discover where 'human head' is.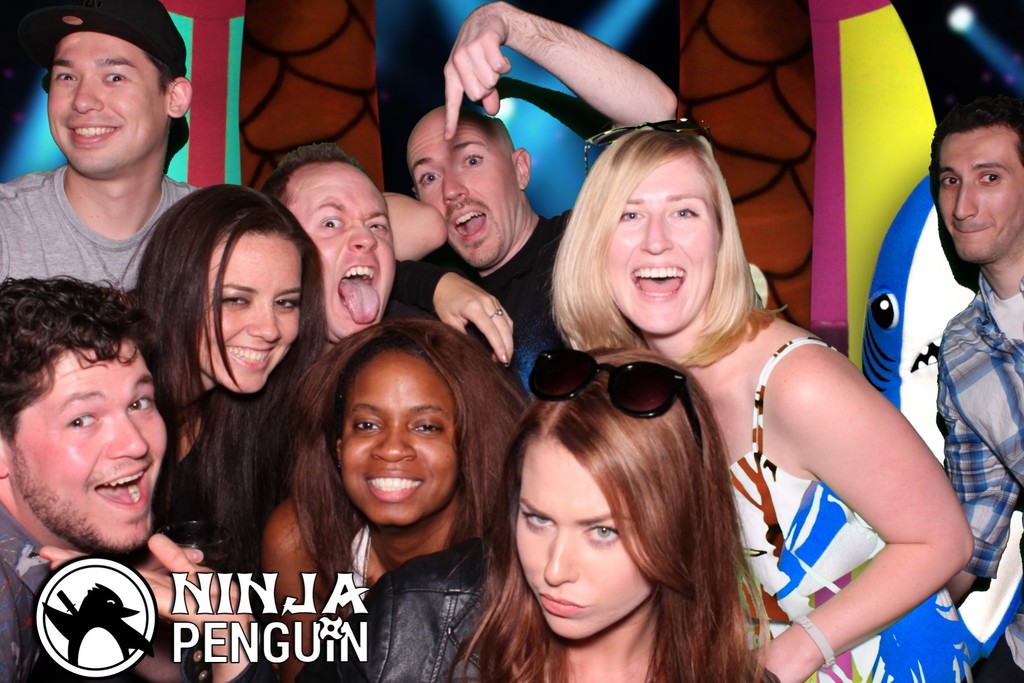
Discovered at [930, 102, 1023, 262].
